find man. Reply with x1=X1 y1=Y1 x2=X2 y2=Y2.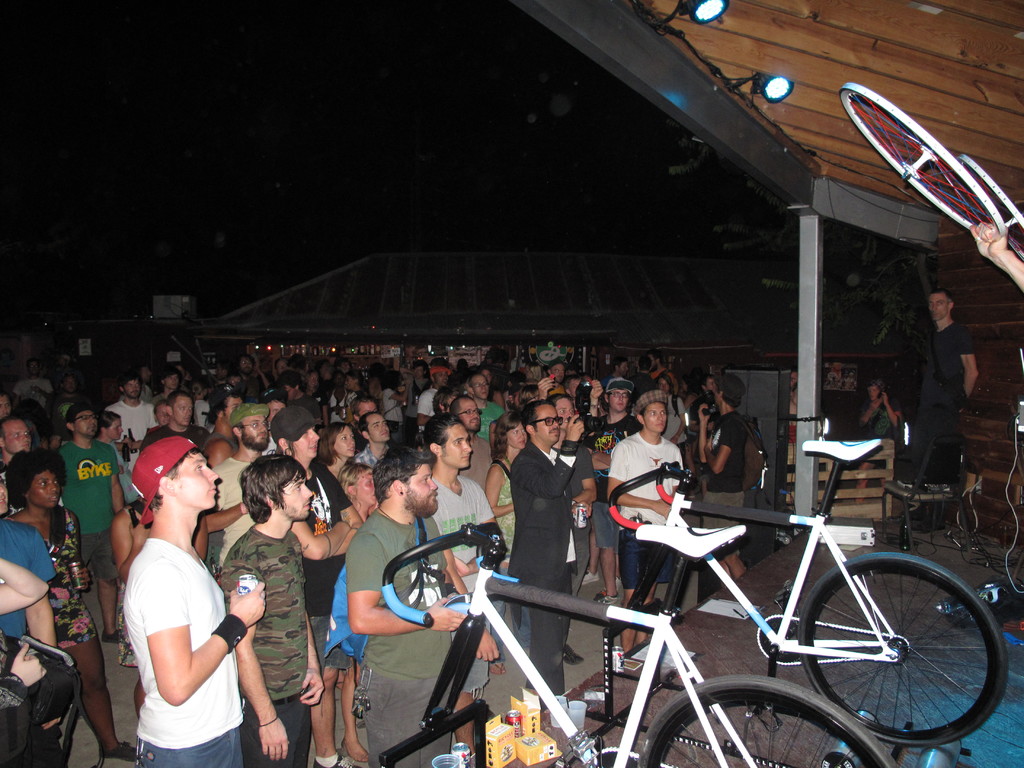
x1=859 y1=381 x2=902 y2=442.
